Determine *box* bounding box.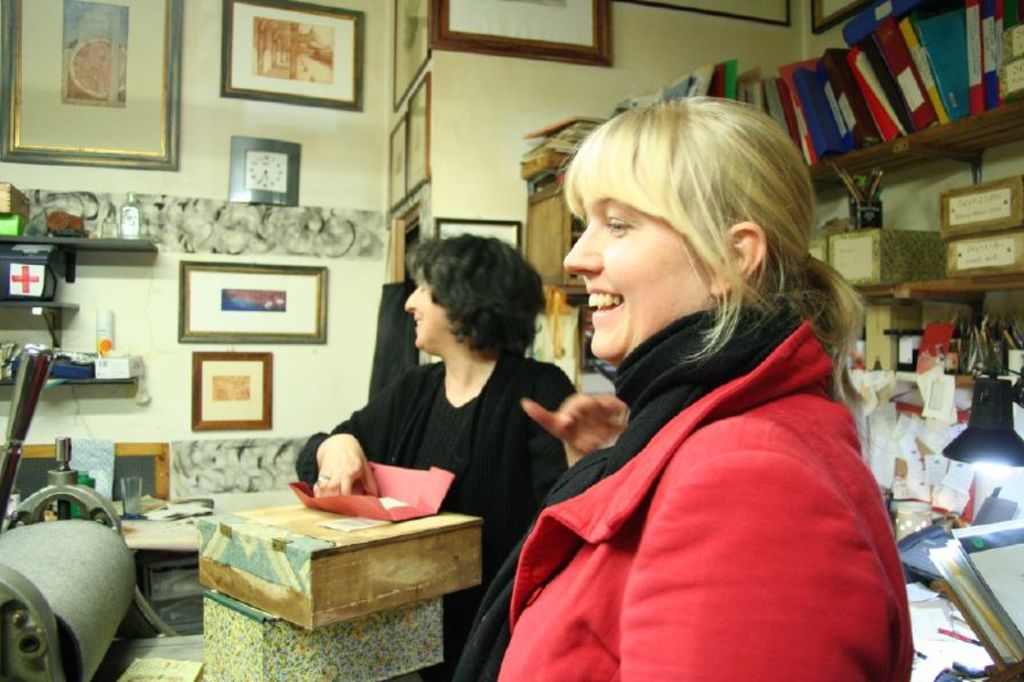
Determined: l=941, t=224, r=1023, b=276.
